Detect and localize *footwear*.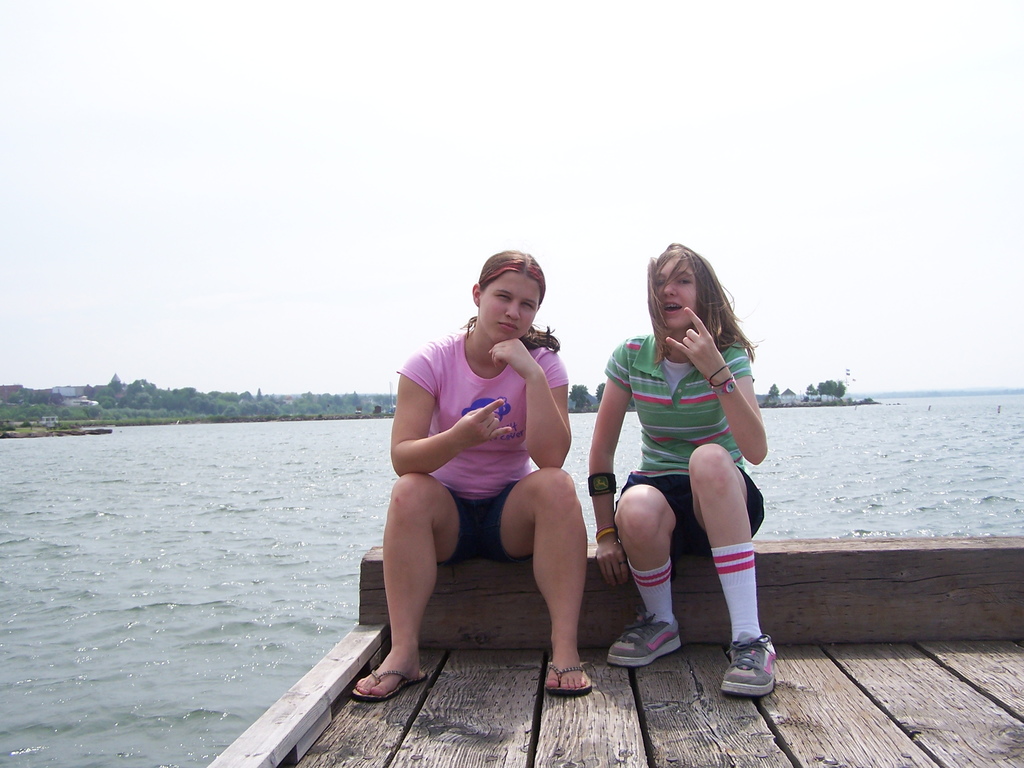
Localized at region(722, 634, 785, 717).
